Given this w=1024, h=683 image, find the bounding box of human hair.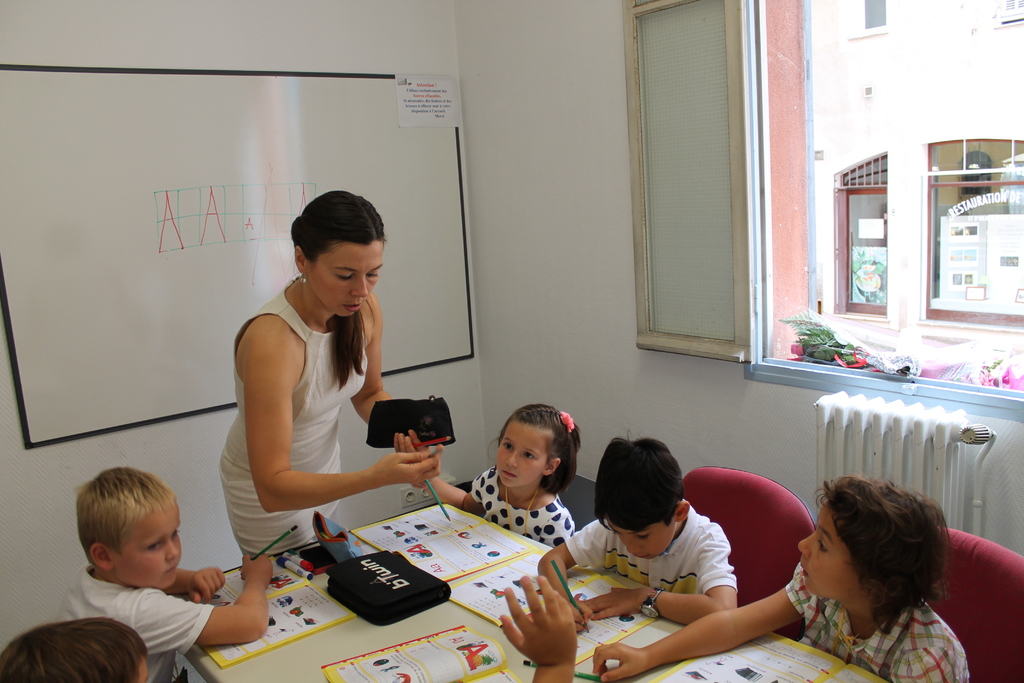
x1=497 y1=406 x2=582 y2=490.
